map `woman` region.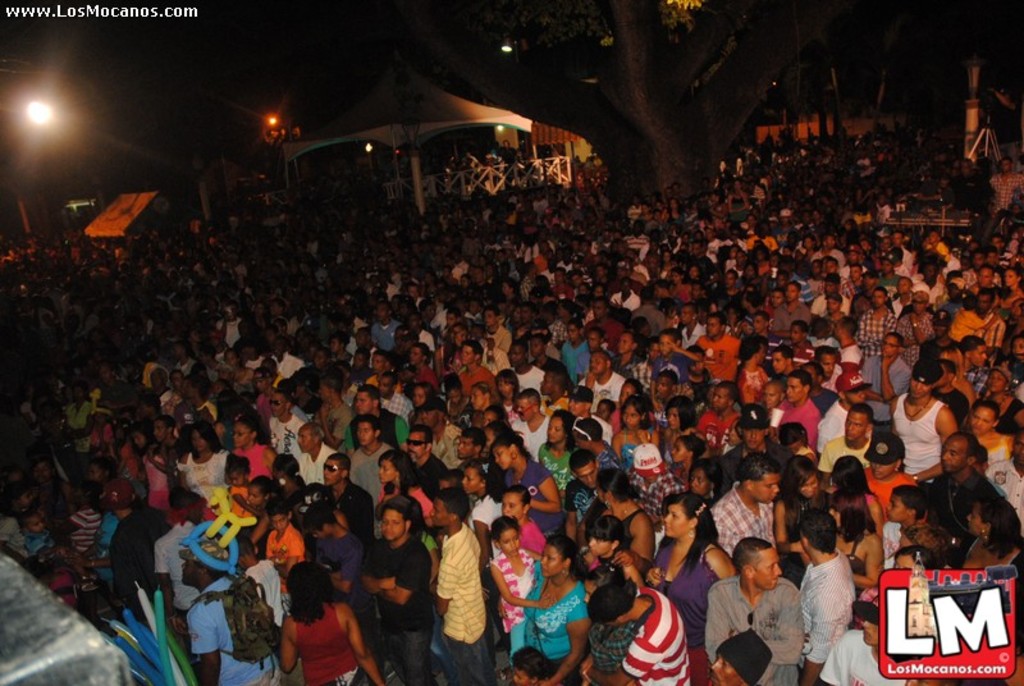
Mapped to <region>278, 557, 384, 685</region>.
